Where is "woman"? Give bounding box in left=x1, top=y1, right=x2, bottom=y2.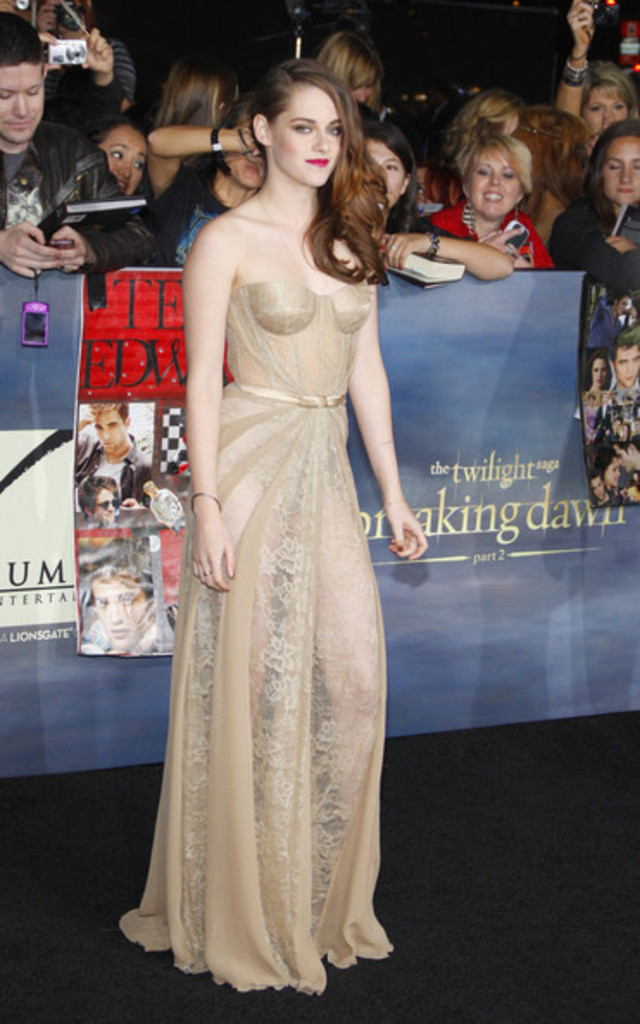
left=362, top=119, right=518, bottom=279.
